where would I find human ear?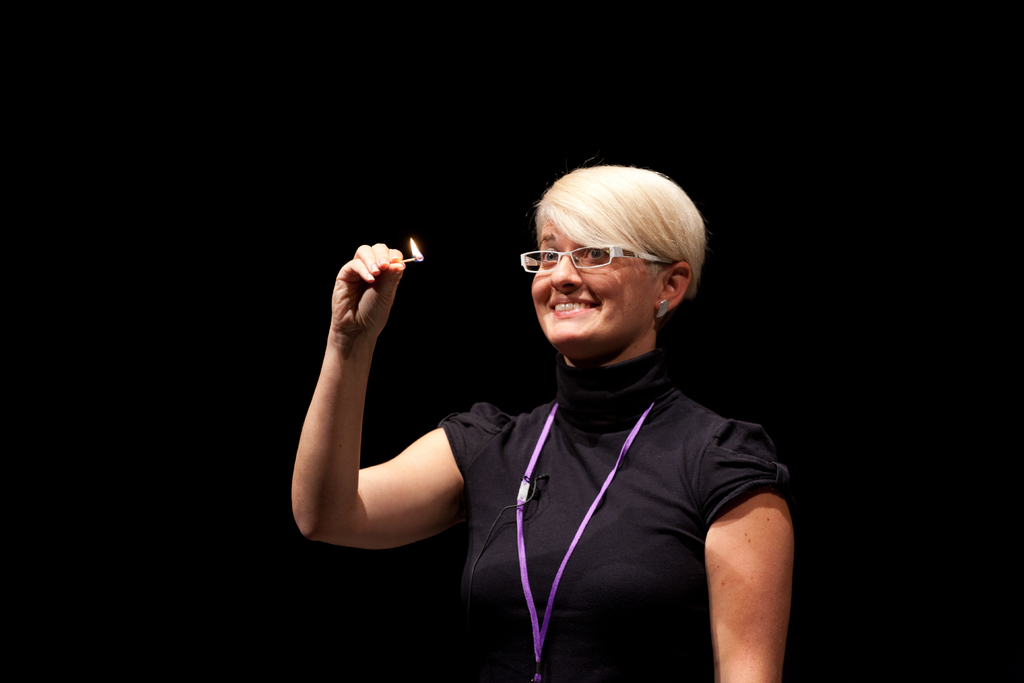
At bbox=[652, 263, 692, 315].
